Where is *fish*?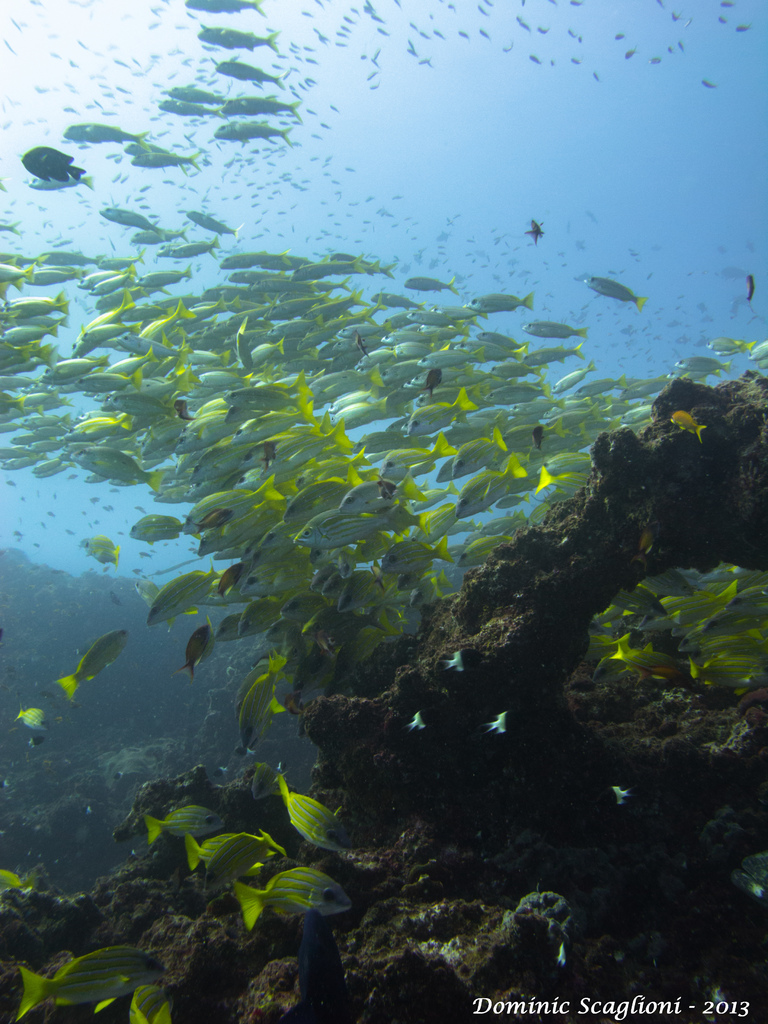
bbox=(224, 93, 298, 114).
